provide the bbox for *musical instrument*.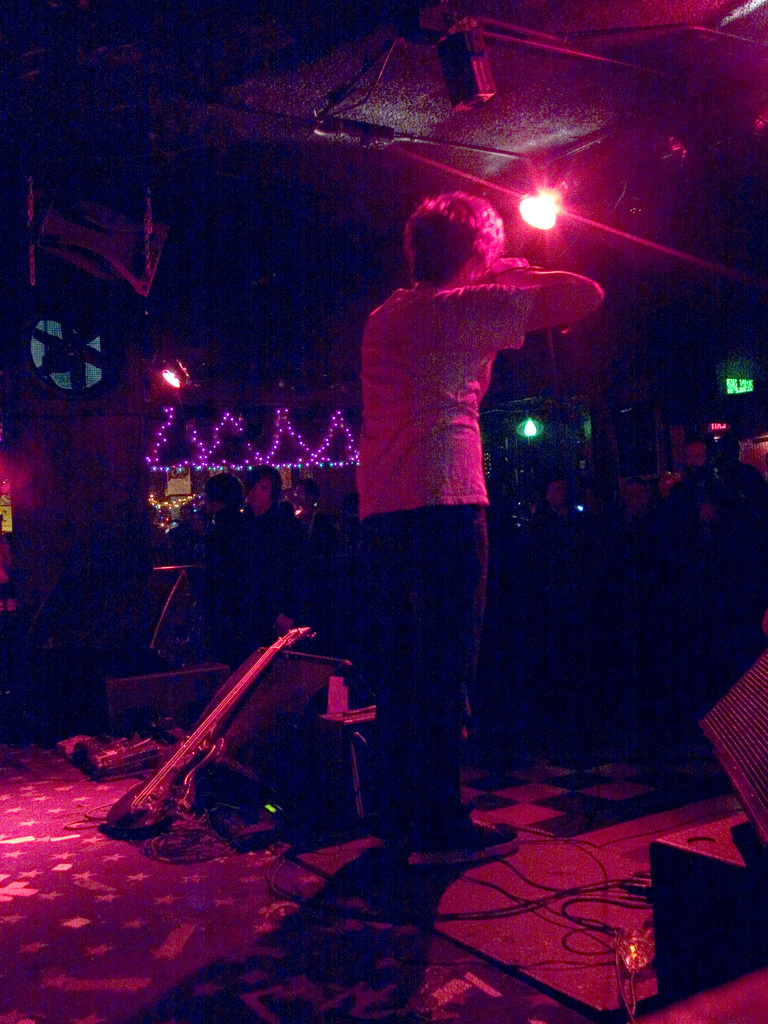
<region>90, 614, 322, 843</region>.
